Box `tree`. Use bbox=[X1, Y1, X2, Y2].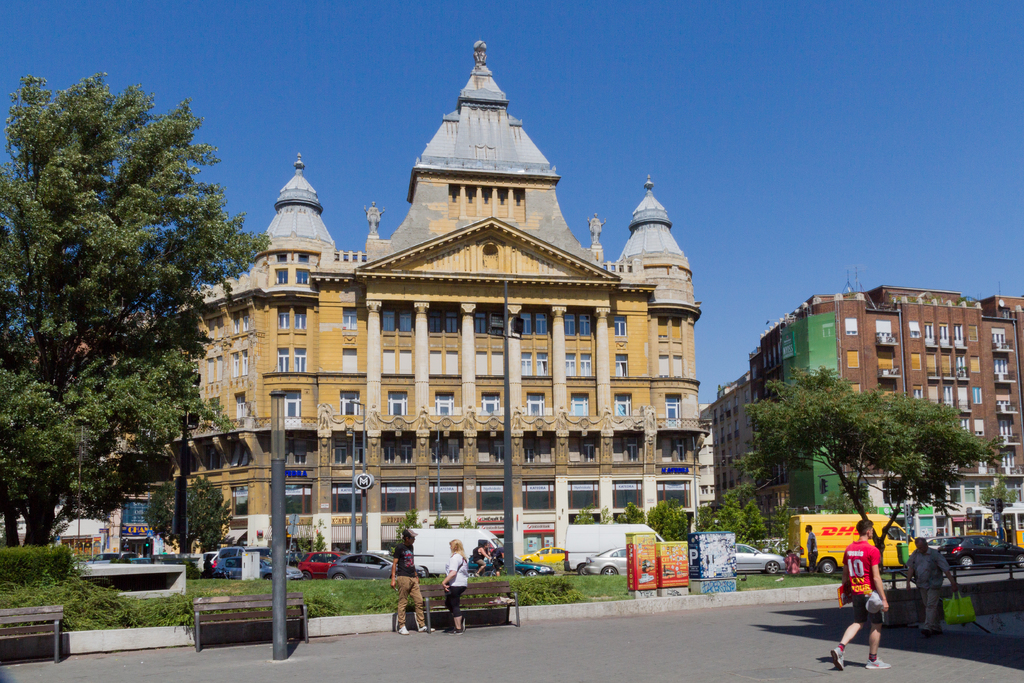
bbox=[826, 480, 877, 516].
